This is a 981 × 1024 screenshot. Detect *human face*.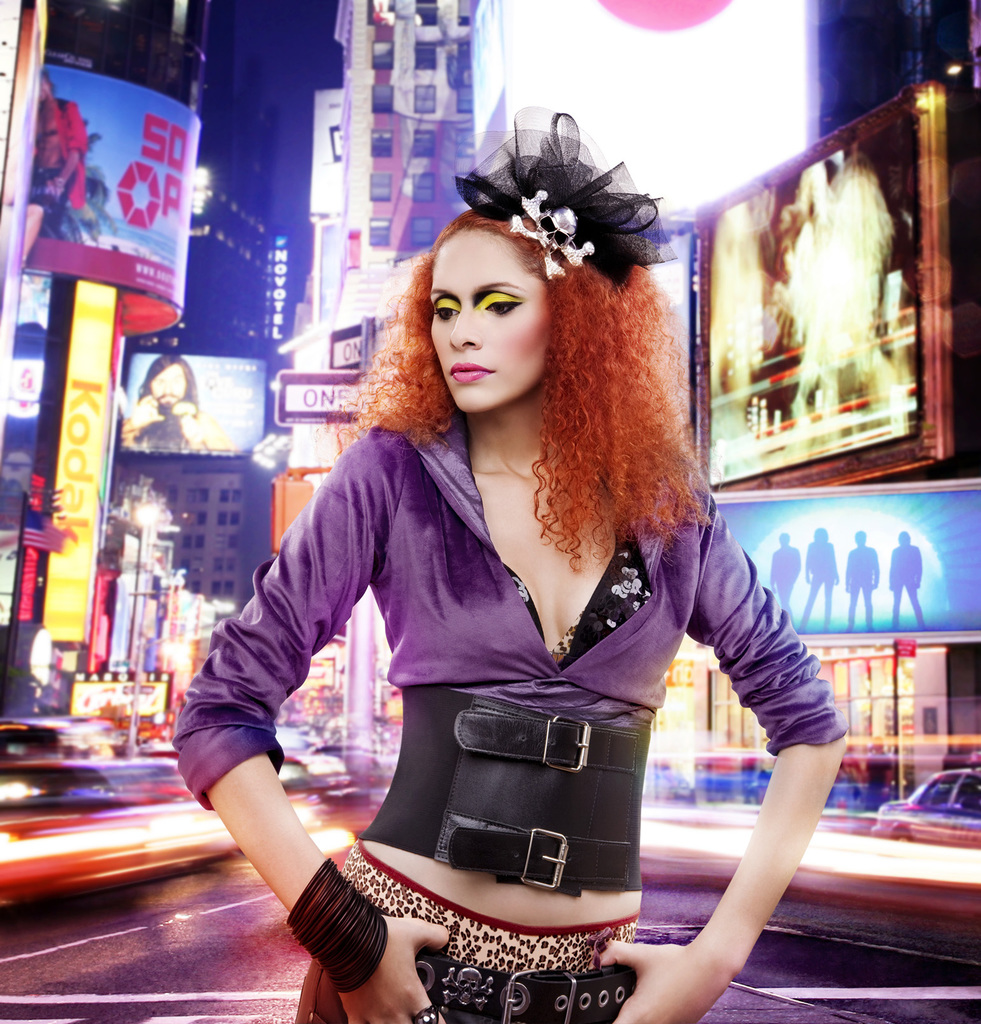
box=[427, 225, 551, 419].
